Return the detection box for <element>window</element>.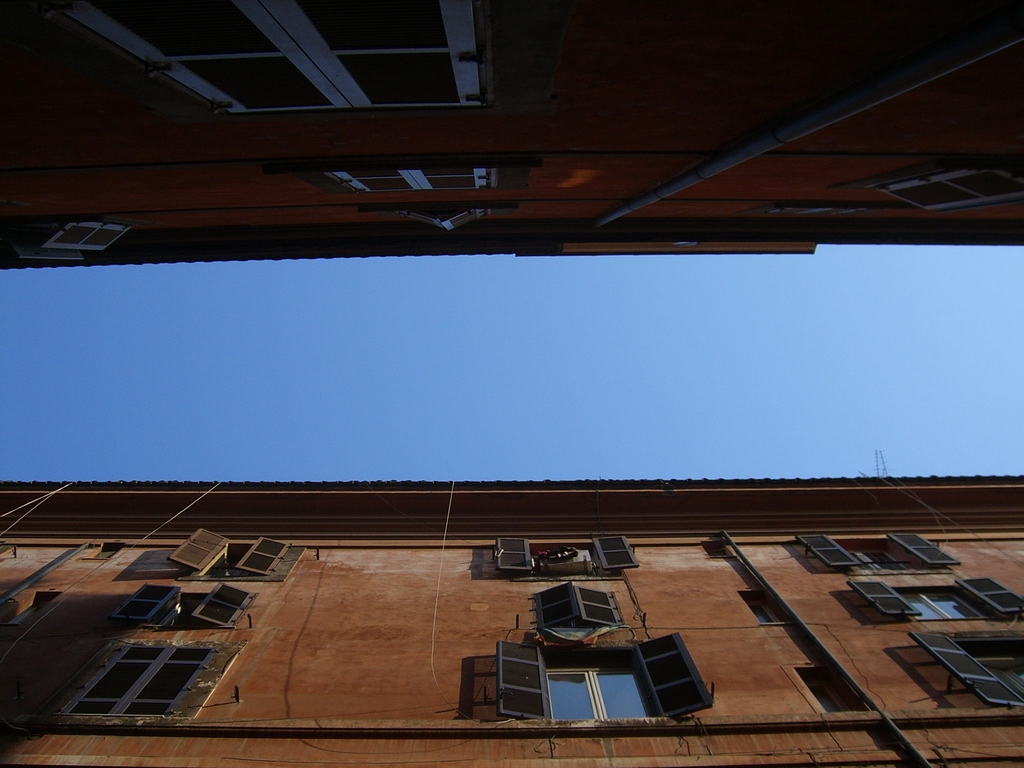
locate(80, 538, 126, 561).
